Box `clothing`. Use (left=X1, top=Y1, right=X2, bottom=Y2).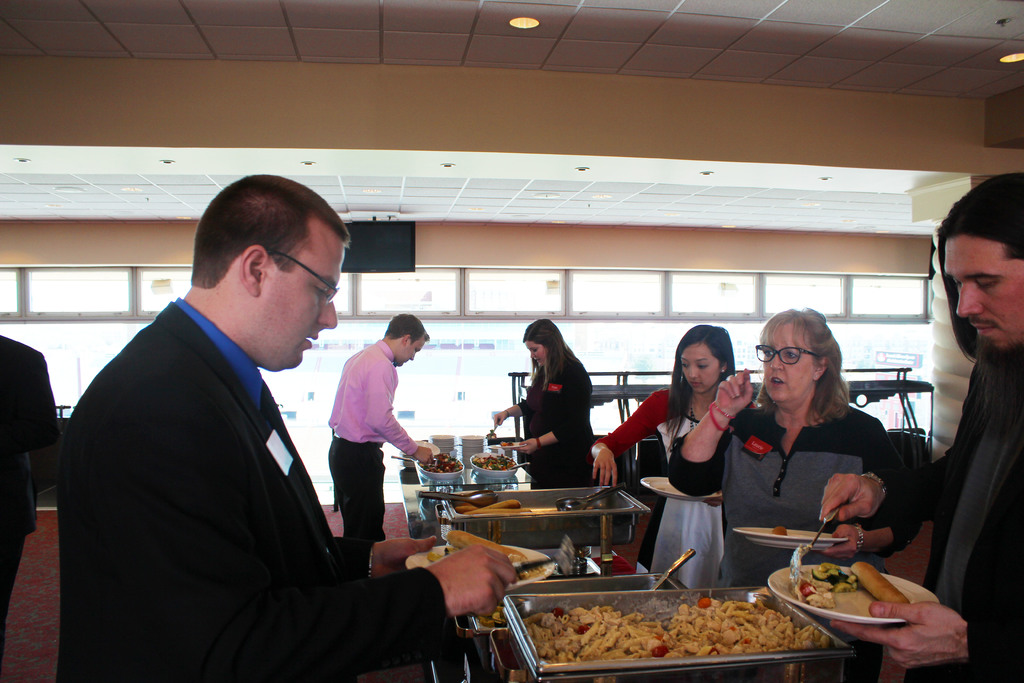
(left=598, top=388, right=696, bottom=468).
